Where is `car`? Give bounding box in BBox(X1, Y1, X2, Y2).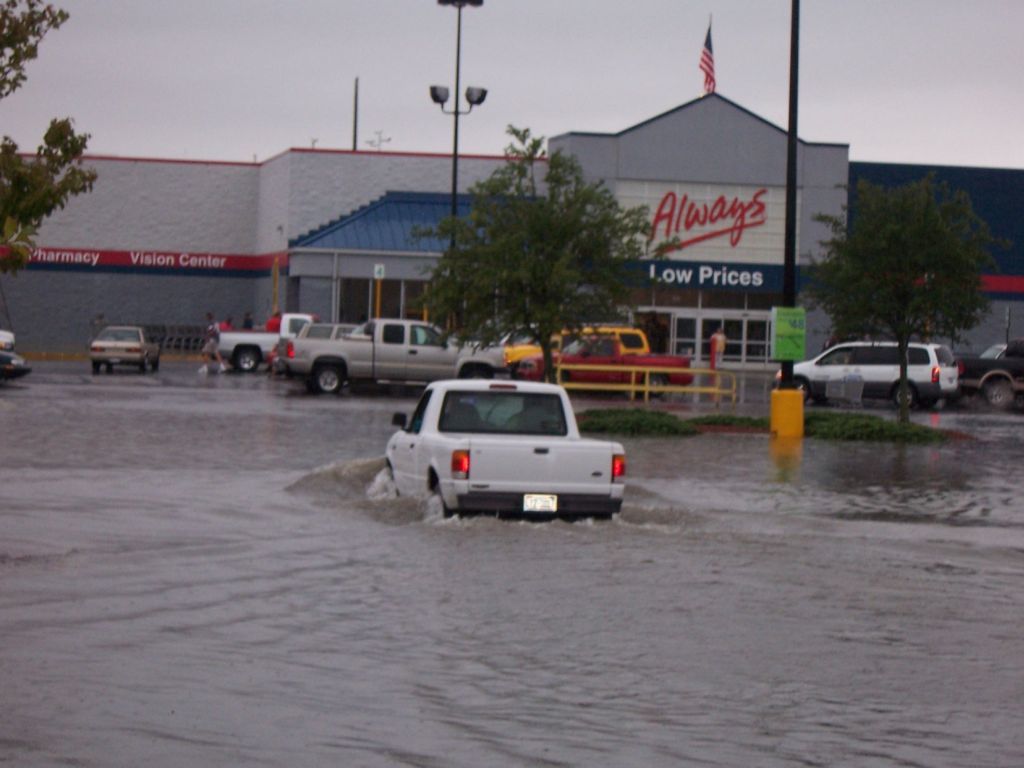
BBox(0, 351, 31, 383).
